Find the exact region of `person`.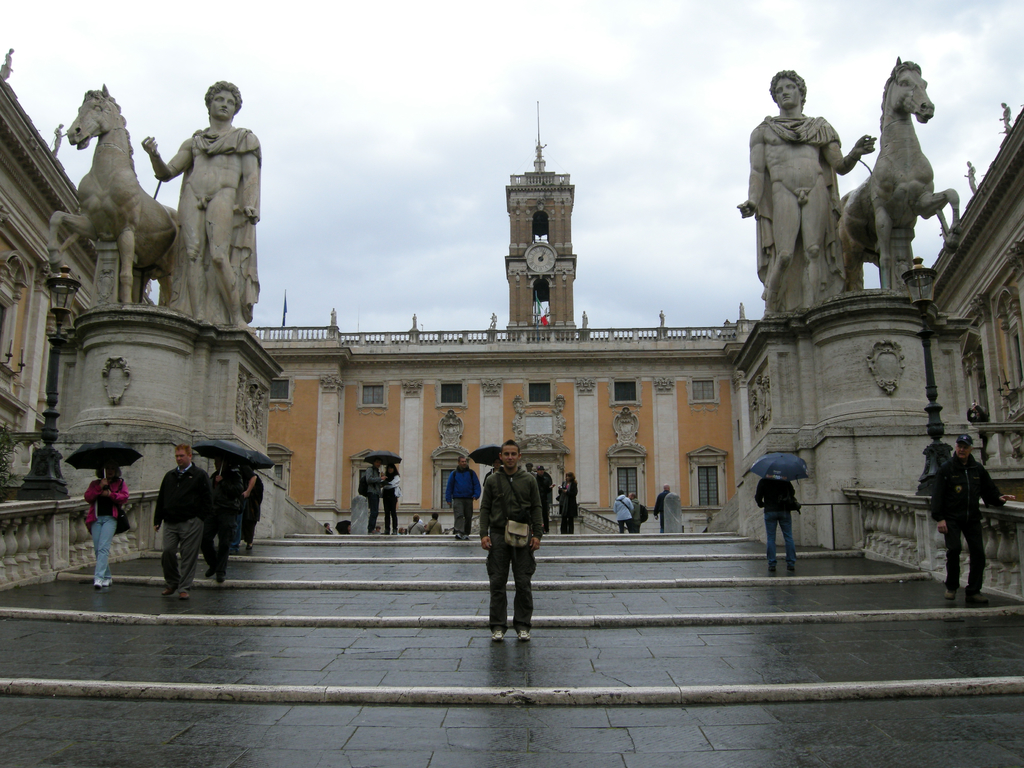
Exact region: [143,73,262,323].
